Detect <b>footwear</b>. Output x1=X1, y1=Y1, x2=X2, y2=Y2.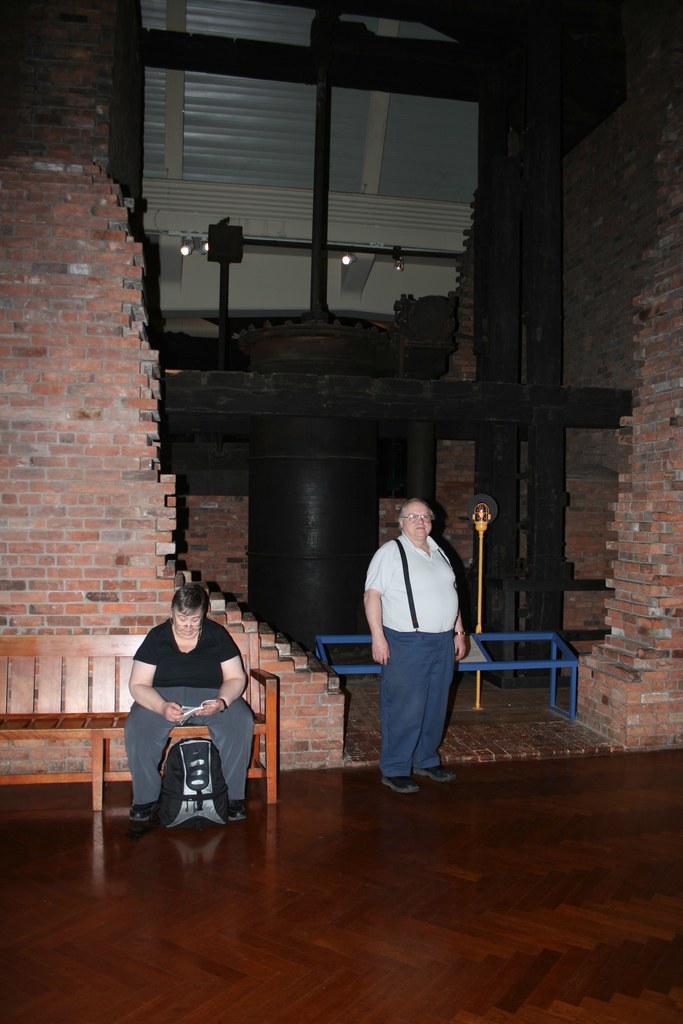
x1=227, y1=797, x2=247, y2=819.
